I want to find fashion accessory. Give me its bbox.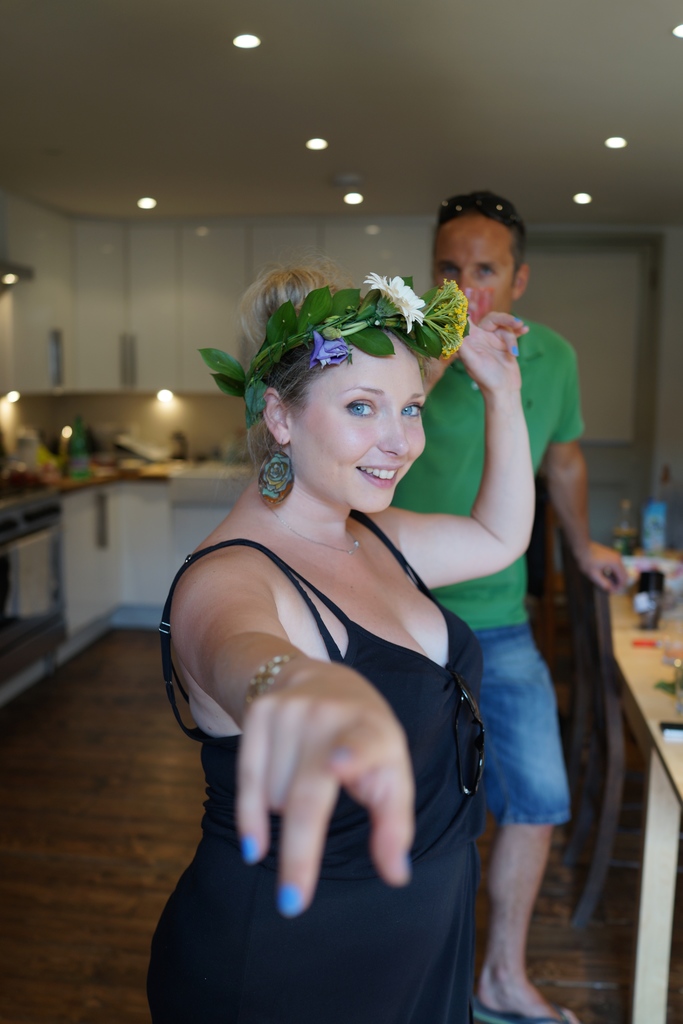
bbox=[258, 438, 292, 501].
